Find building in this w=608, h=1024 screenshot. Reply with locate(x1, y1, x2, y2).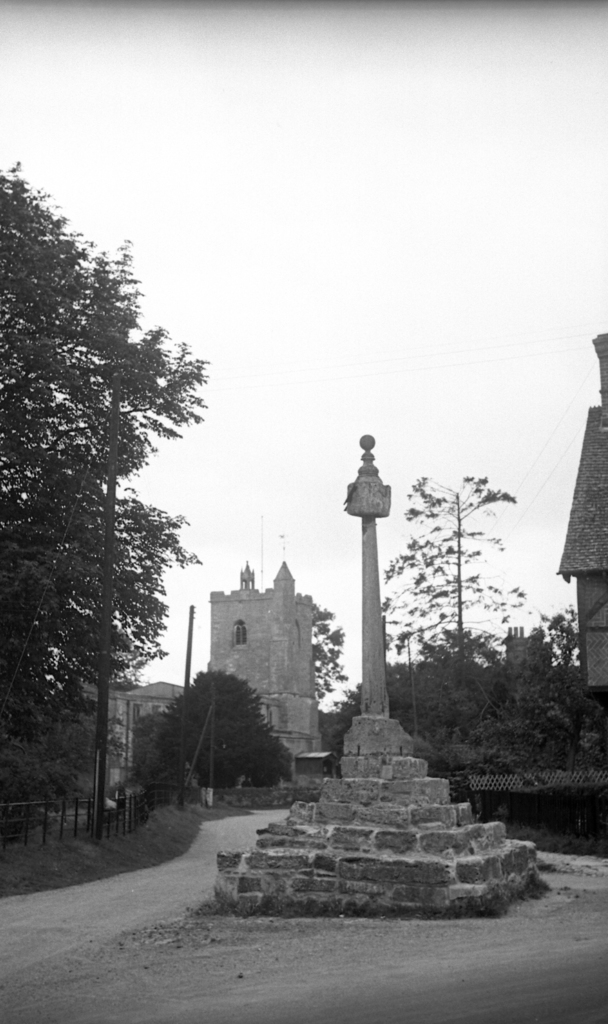
locate(208, 556, 327, 783).
